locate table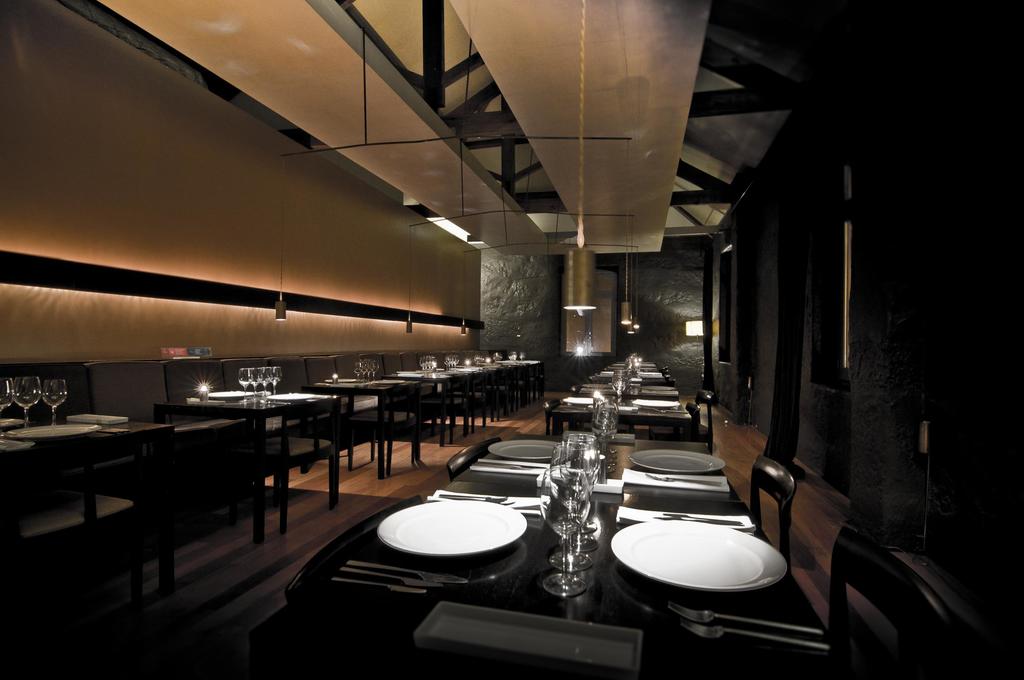
<box>156,393,341,551</box>
